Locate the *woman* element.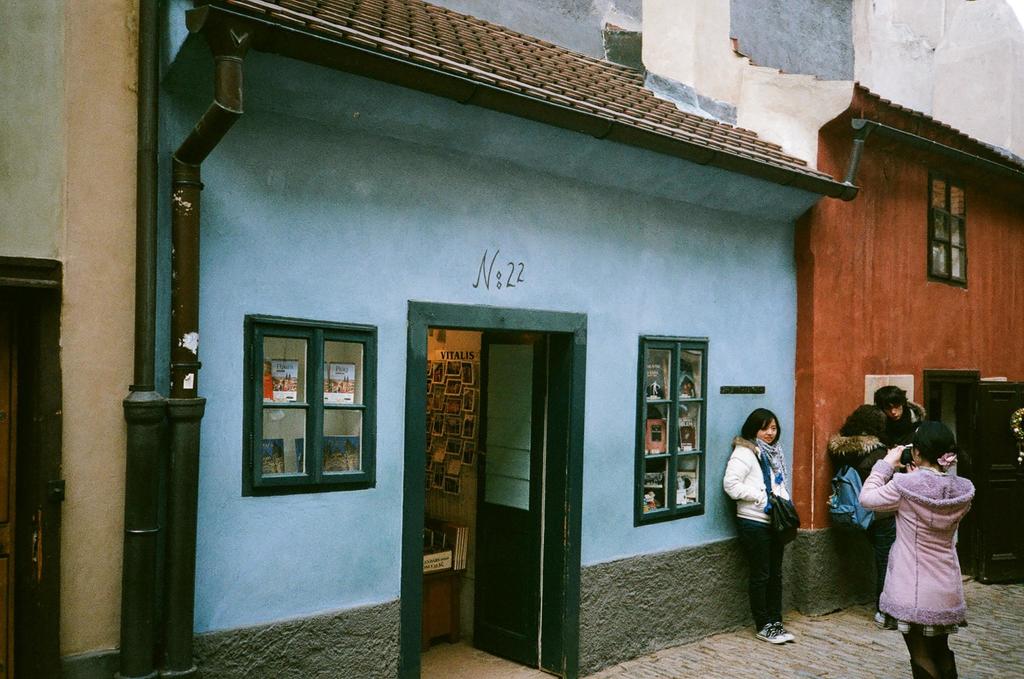
Element bbox: box=[734, 405, 806, 613].
